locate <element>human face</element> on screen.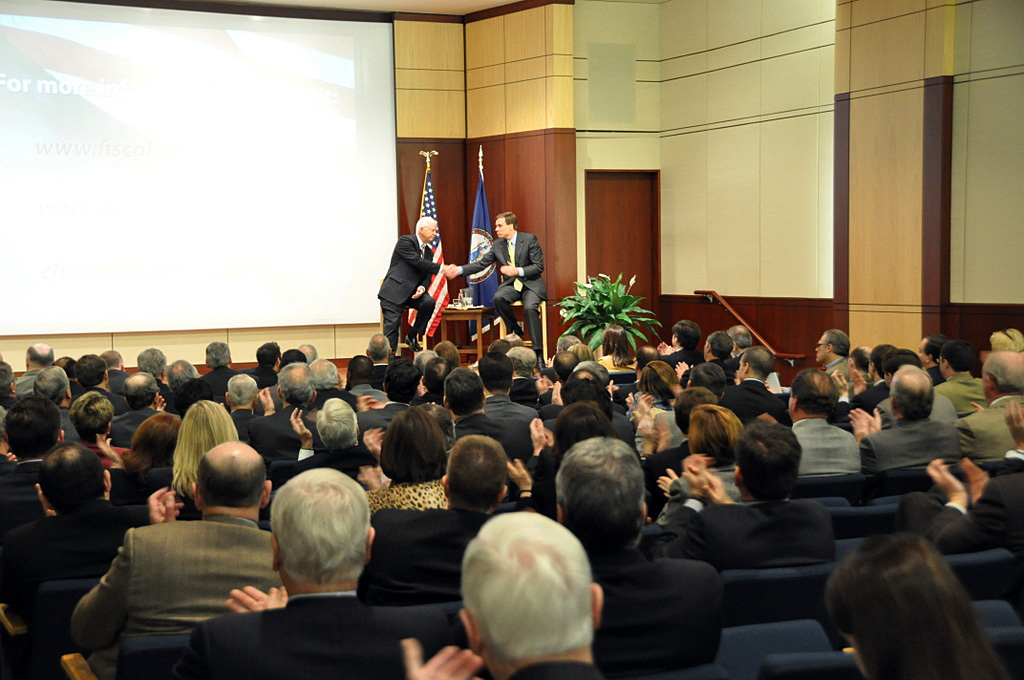
On screen at box(917, 342, 925, 365).
